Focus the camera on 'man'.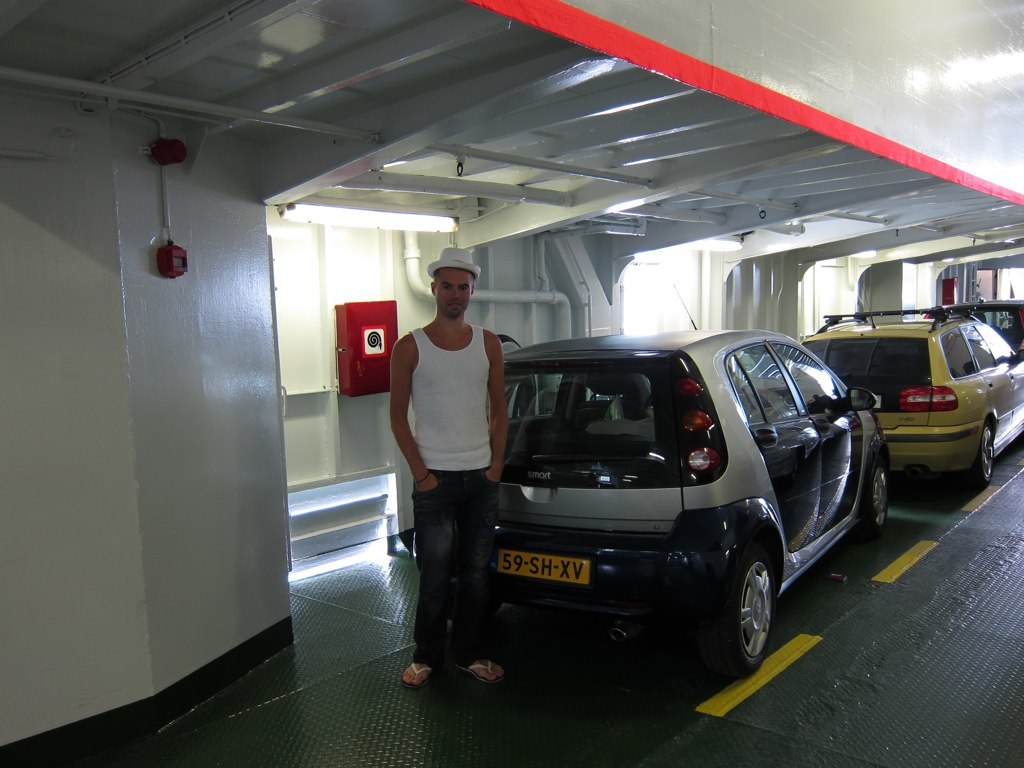
Focus region: x1=375 y1=255 x2=527 y2=683.
